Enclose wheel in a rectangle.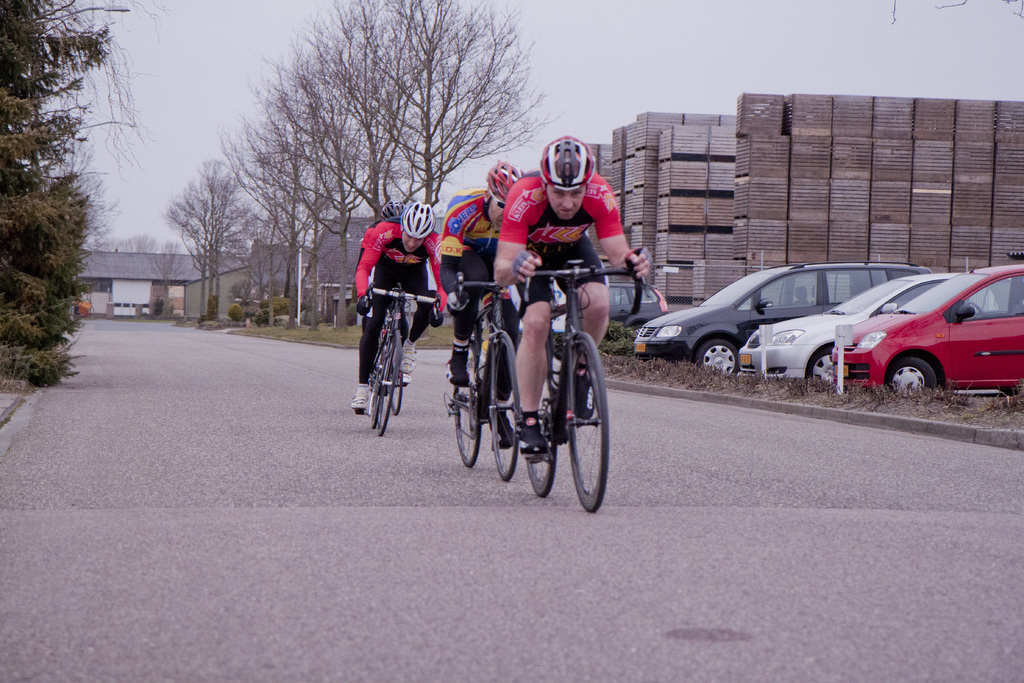
[left=378, top=330, right=401, bottom=435].
